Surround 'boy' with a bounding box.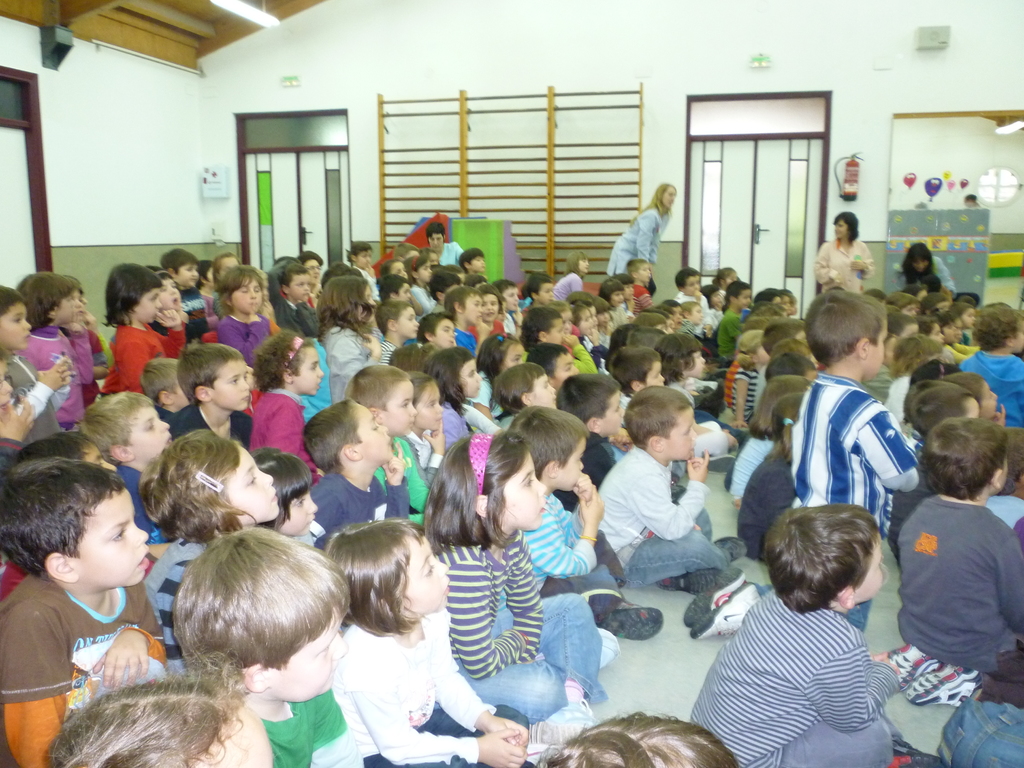
region(883, 287, 921, 319).
